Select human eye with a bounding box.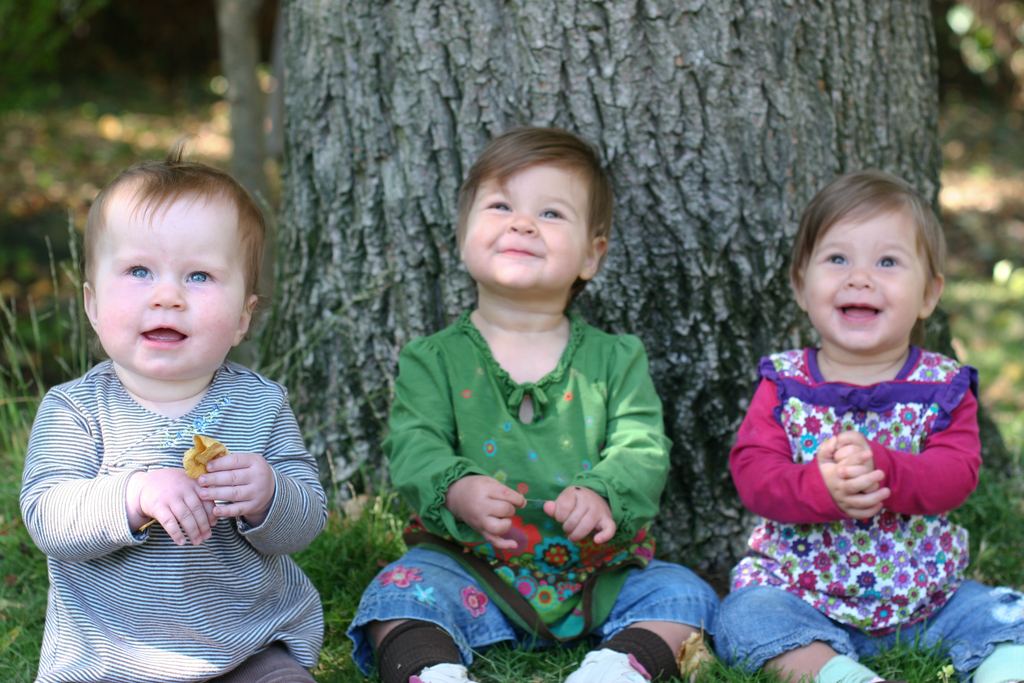
[left=876, top=256, right=899, bottom=267].
